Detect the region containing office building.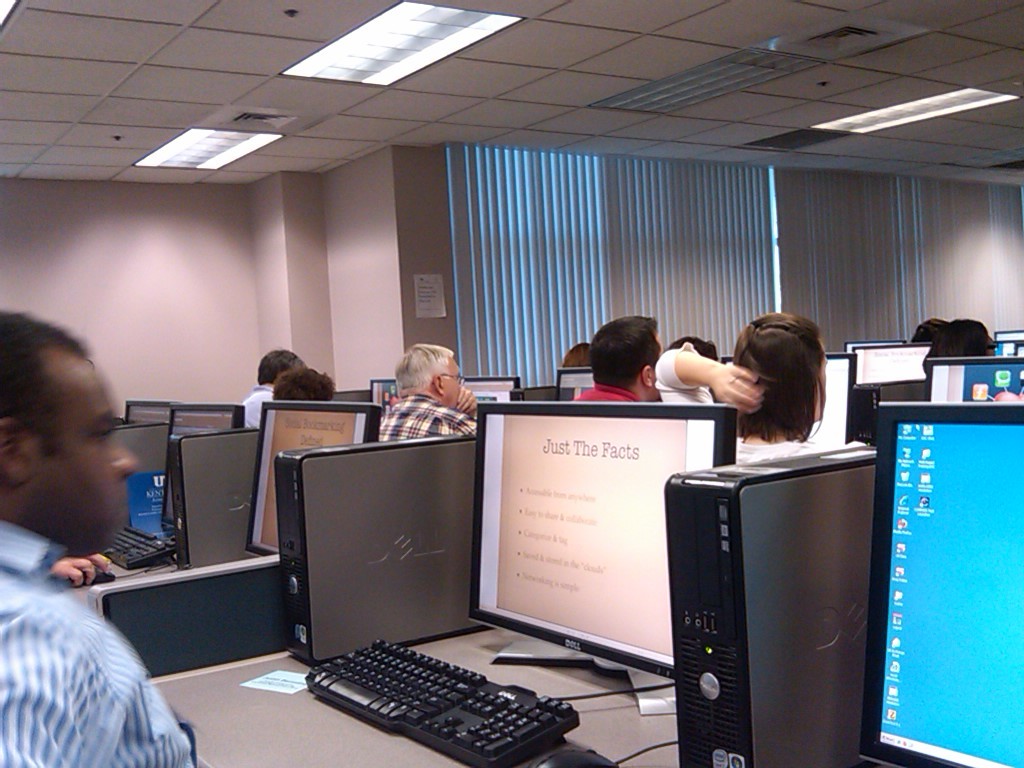
crop(0, 0, 1023, 767).
